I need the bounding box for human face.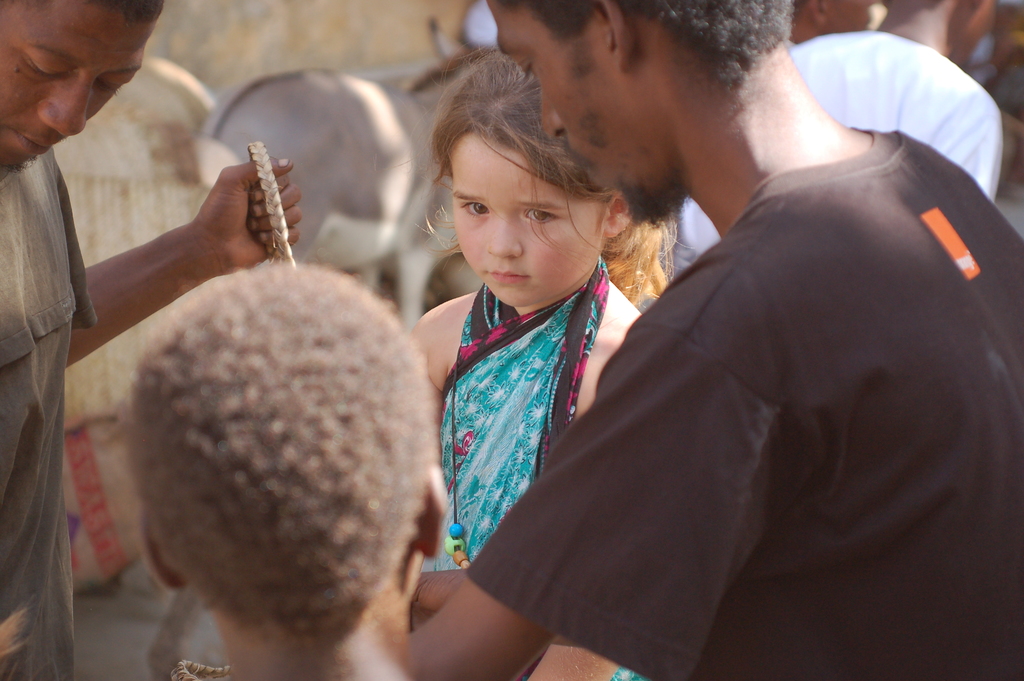
Here it is: 484:0:681:222.
